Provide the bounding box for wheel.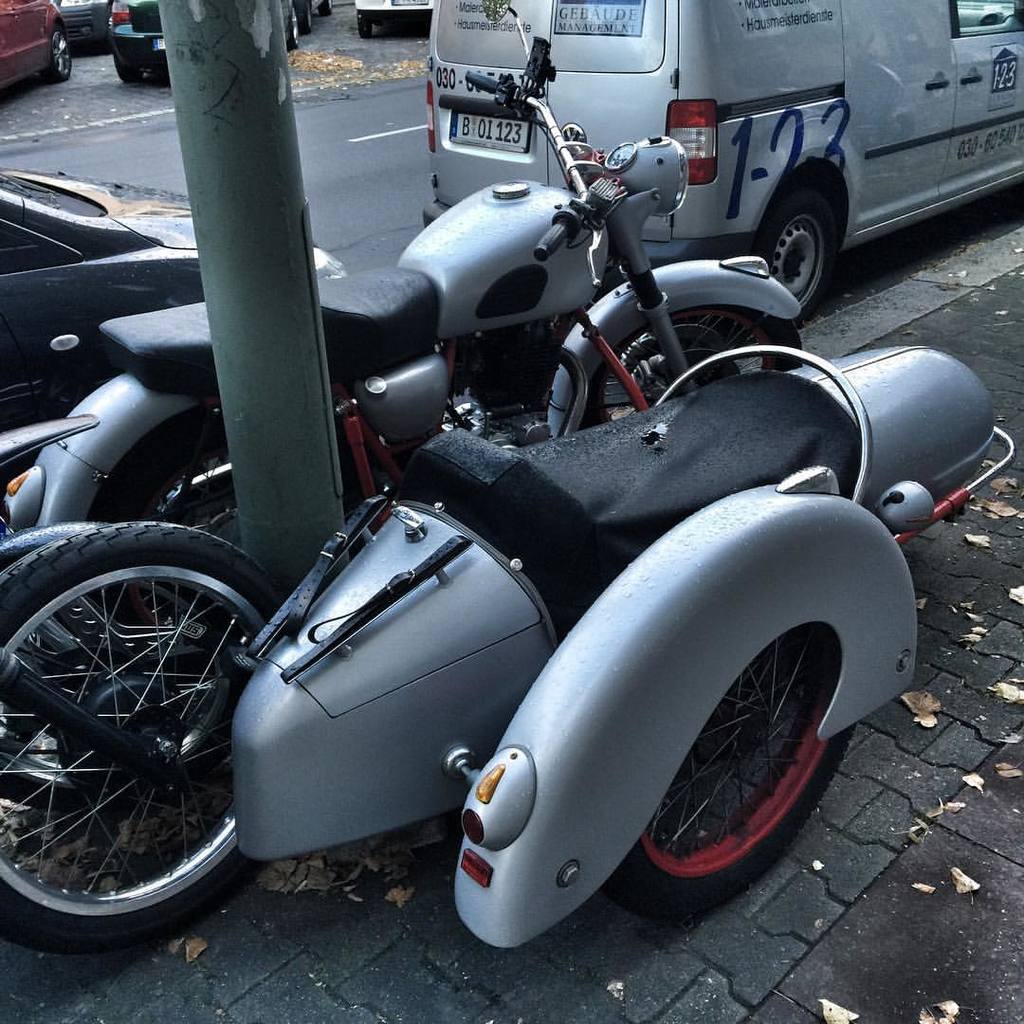
x1=8, y1=520, x2=251, y2=932.
